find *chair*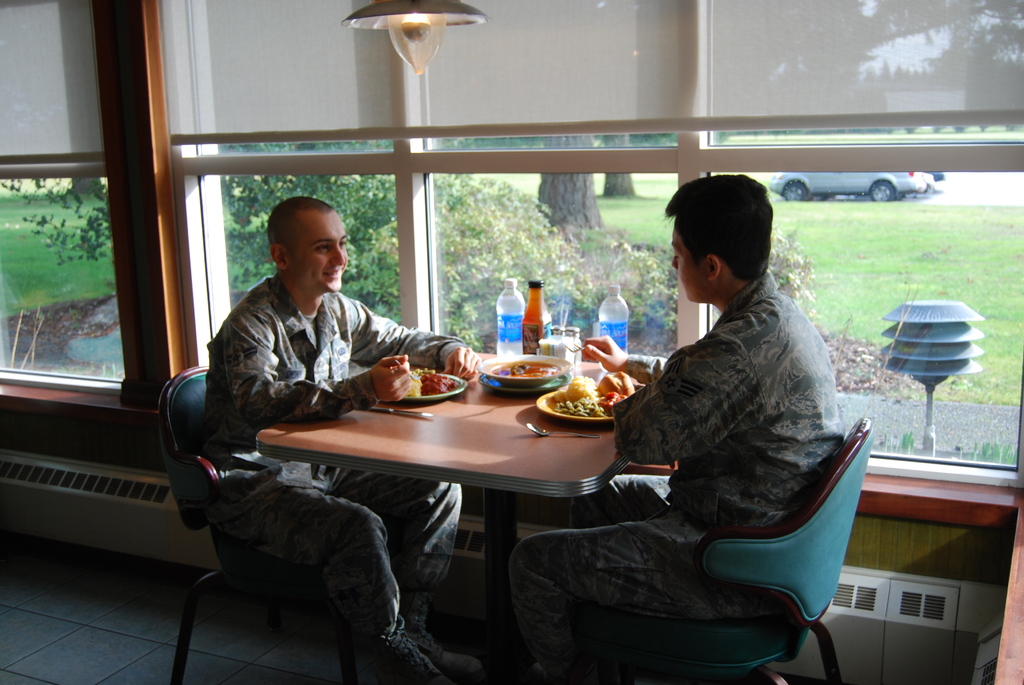
bbox=[135, 382, 401, 684]
